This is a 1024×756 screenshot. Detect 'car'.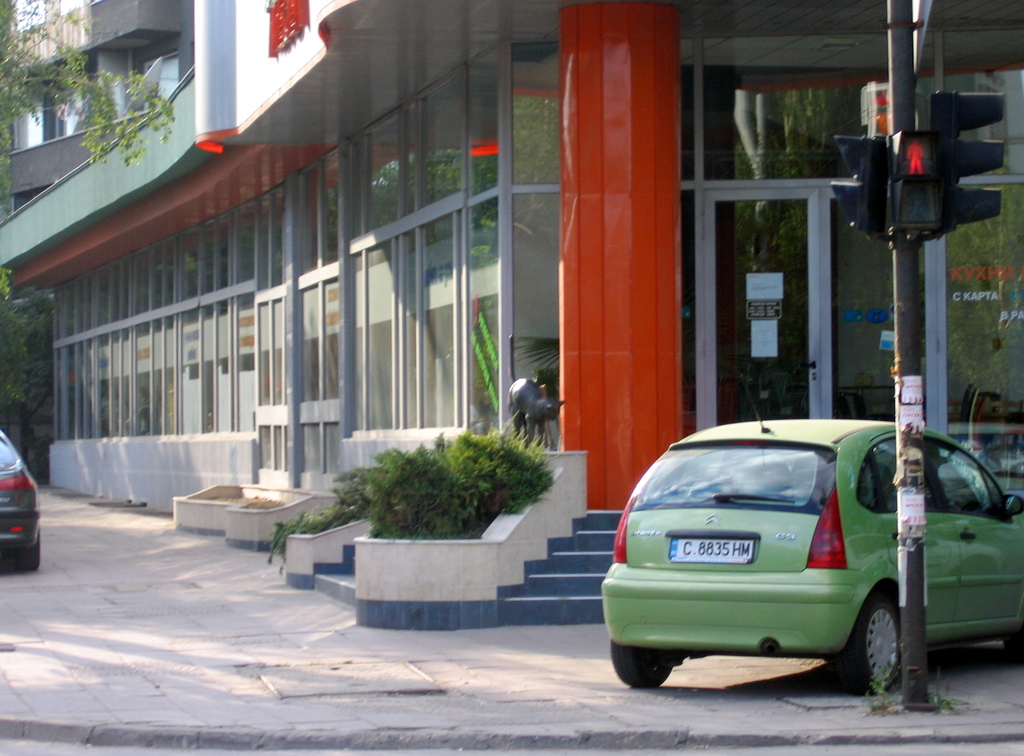
(x1=0, y1=421, x2=40, y2=572).
